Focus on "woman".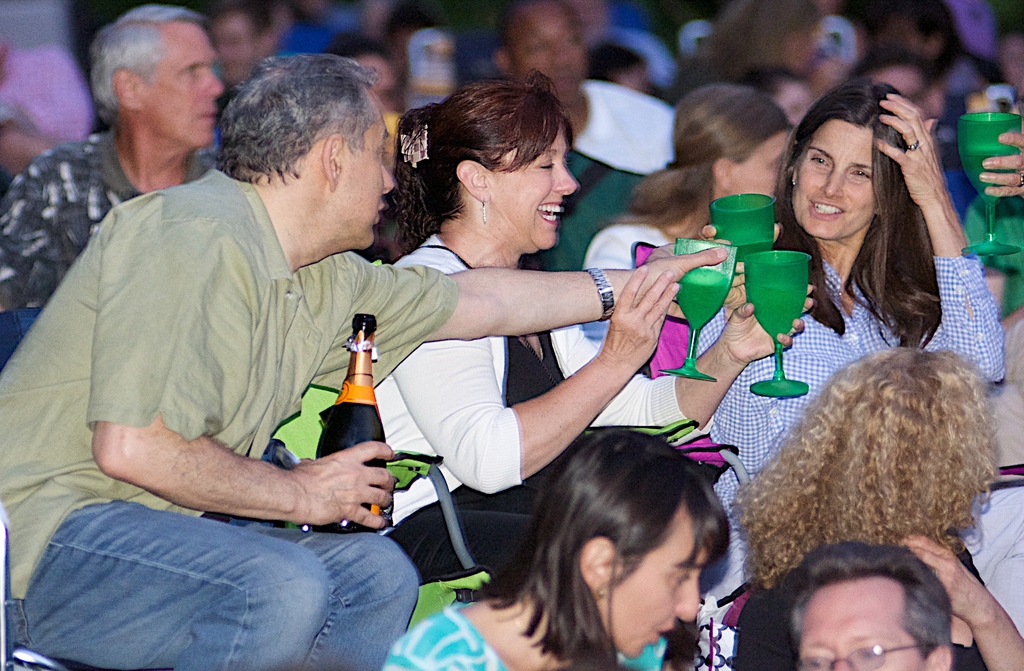
Focused at <box>374,72,804,579</box>.
